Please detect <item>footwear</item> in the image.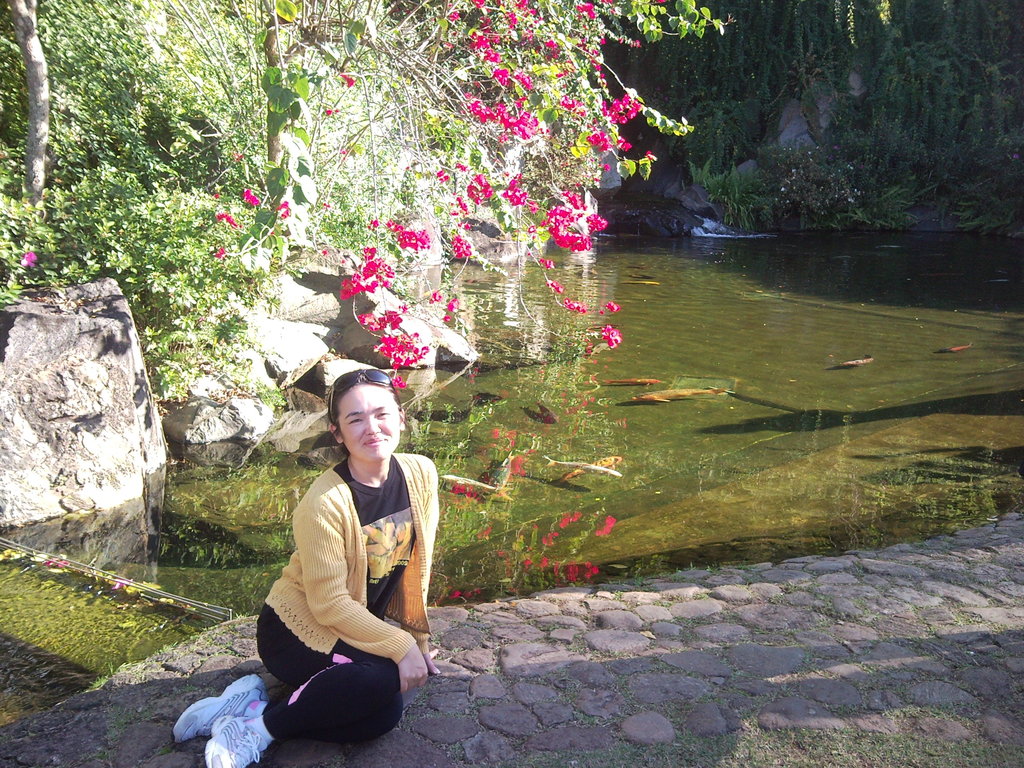
[204,693,280,767].
